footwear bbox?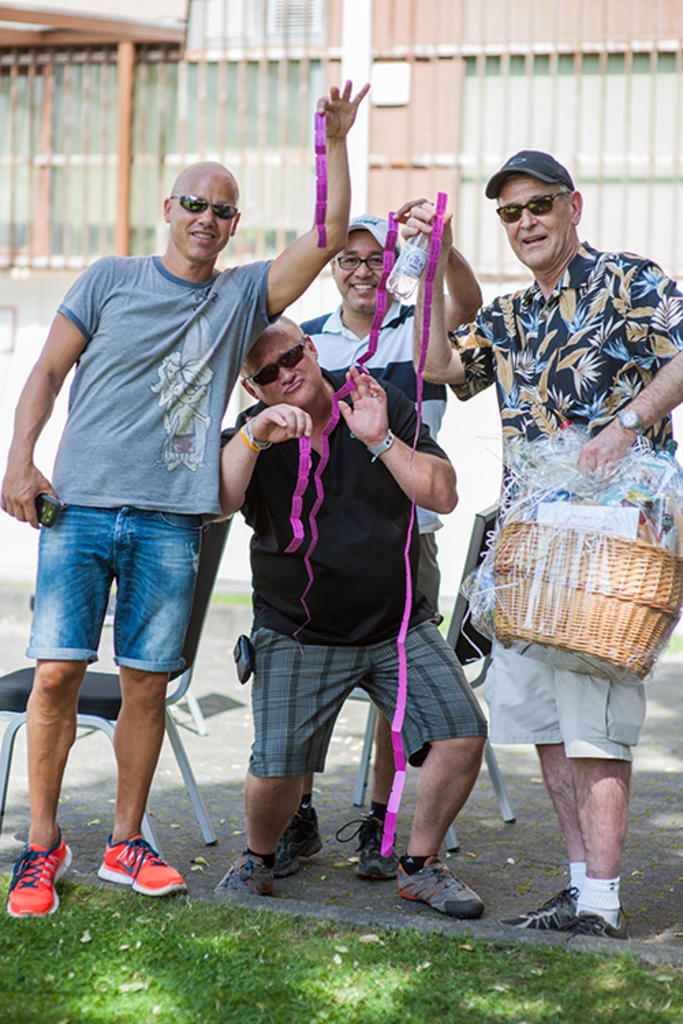
[left=332, top=807, right=402, bottom=885]
